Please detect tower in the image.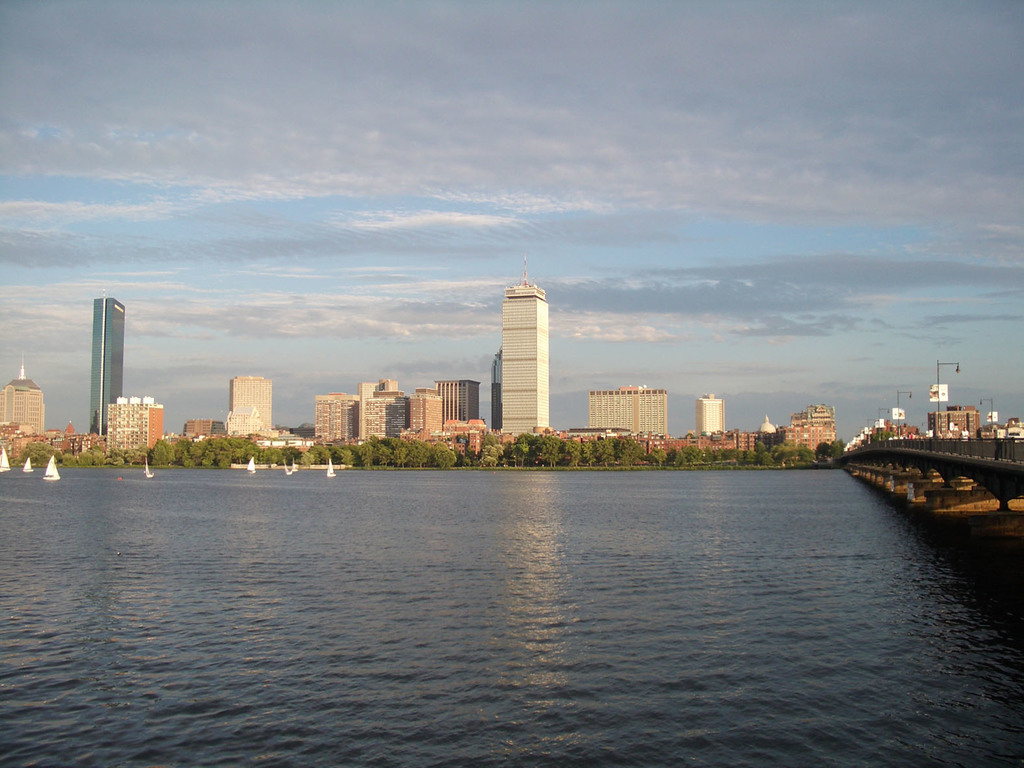
{"left": 88, "top": 289, "right": 124, "bottom": 435}.
